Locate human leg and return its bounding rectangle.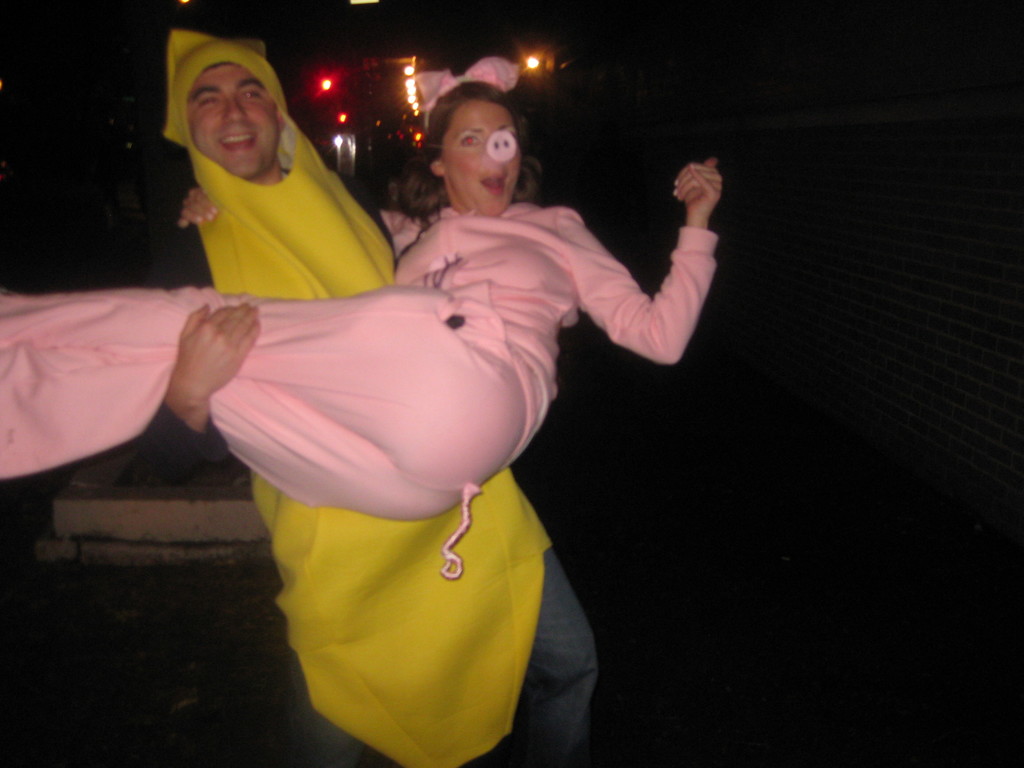
(left=294, top=651, right=381, bottom=765).
